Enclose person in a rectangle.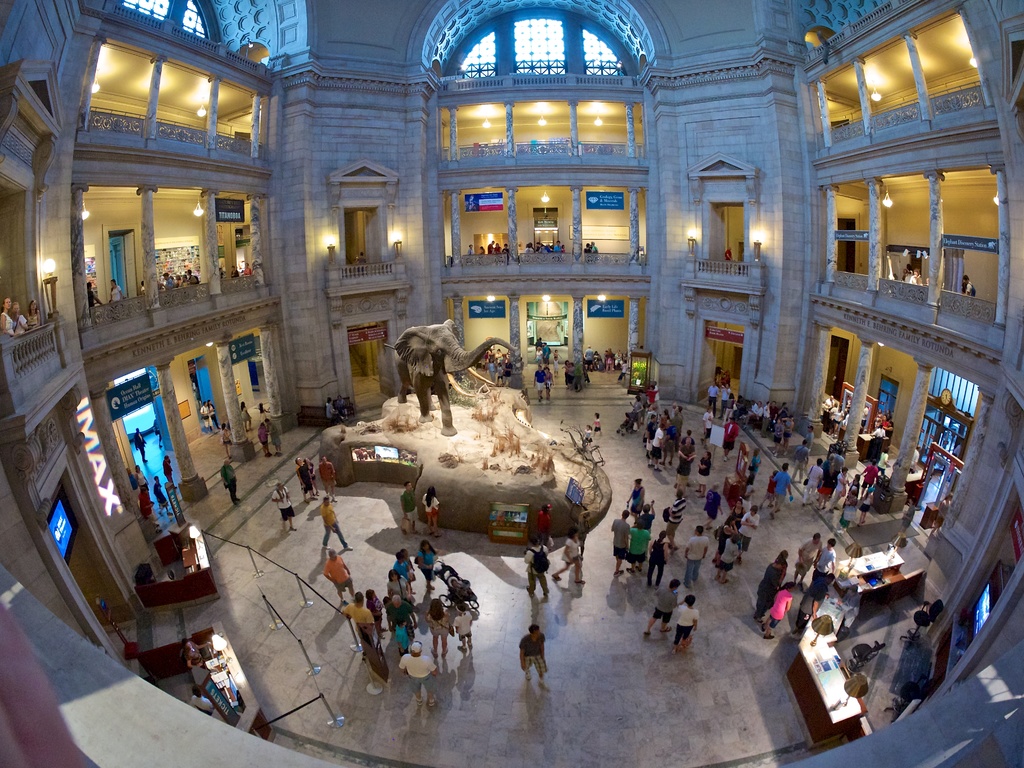
BBox(296, 456, 319, 505).
